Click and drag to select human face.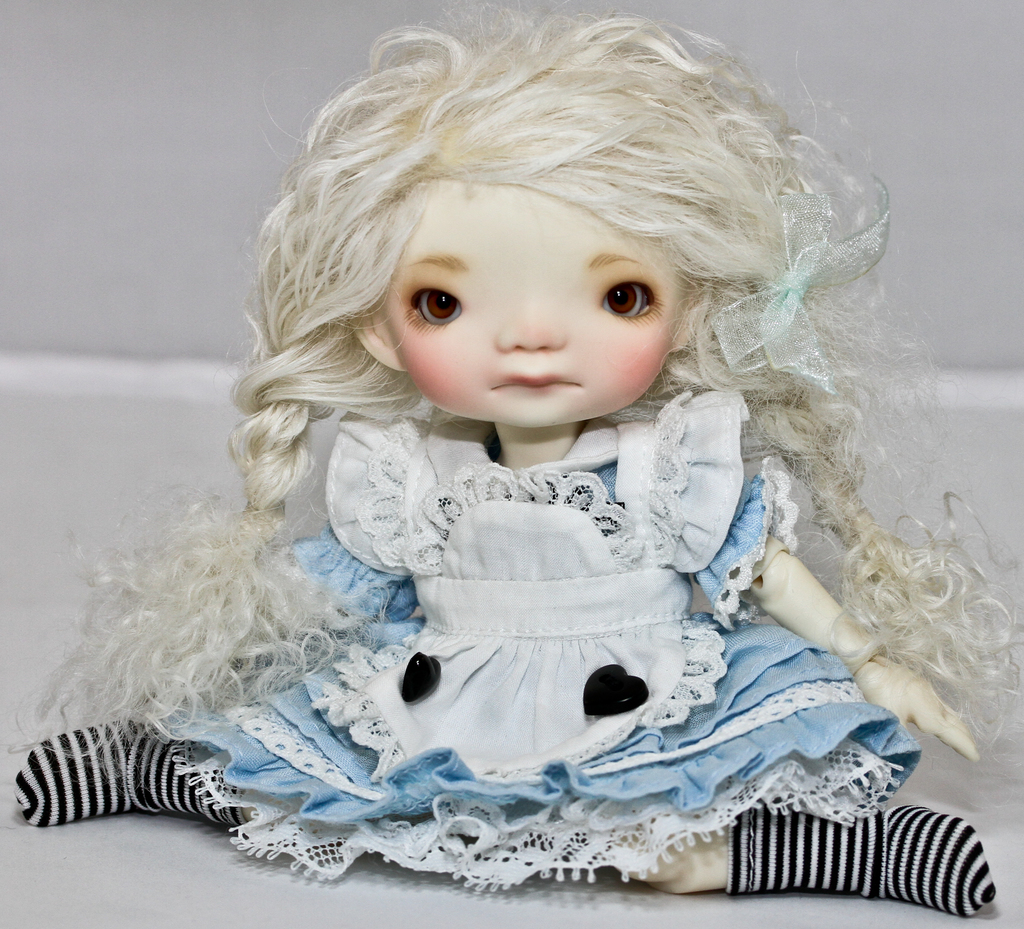
Selection: 380 177 689 425.
